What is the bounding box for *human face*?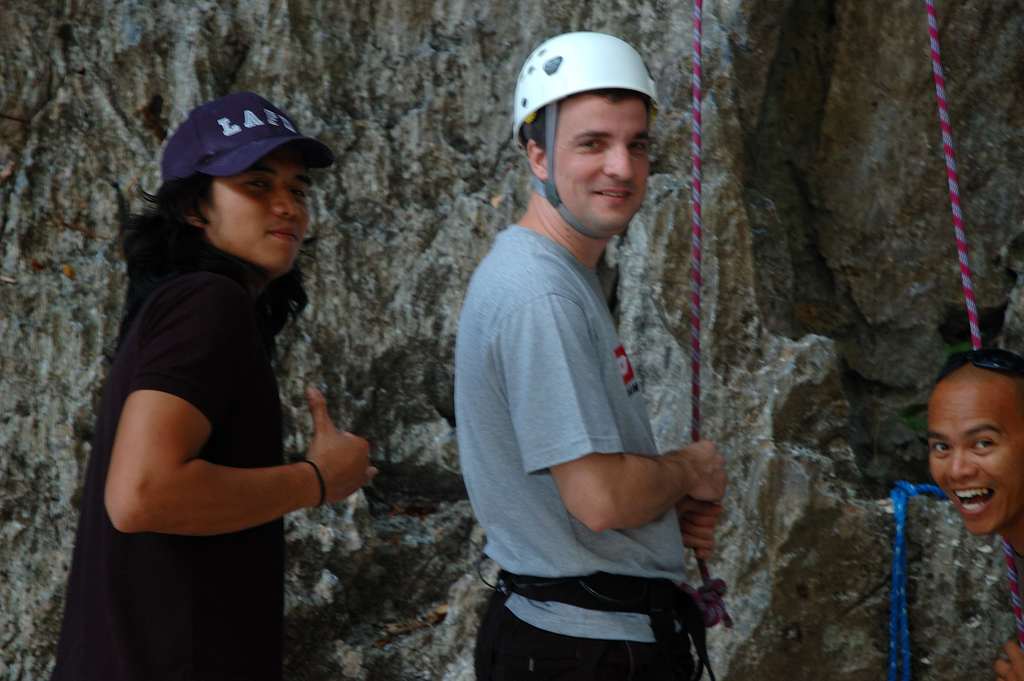
(927, 390, 1023, 537).
